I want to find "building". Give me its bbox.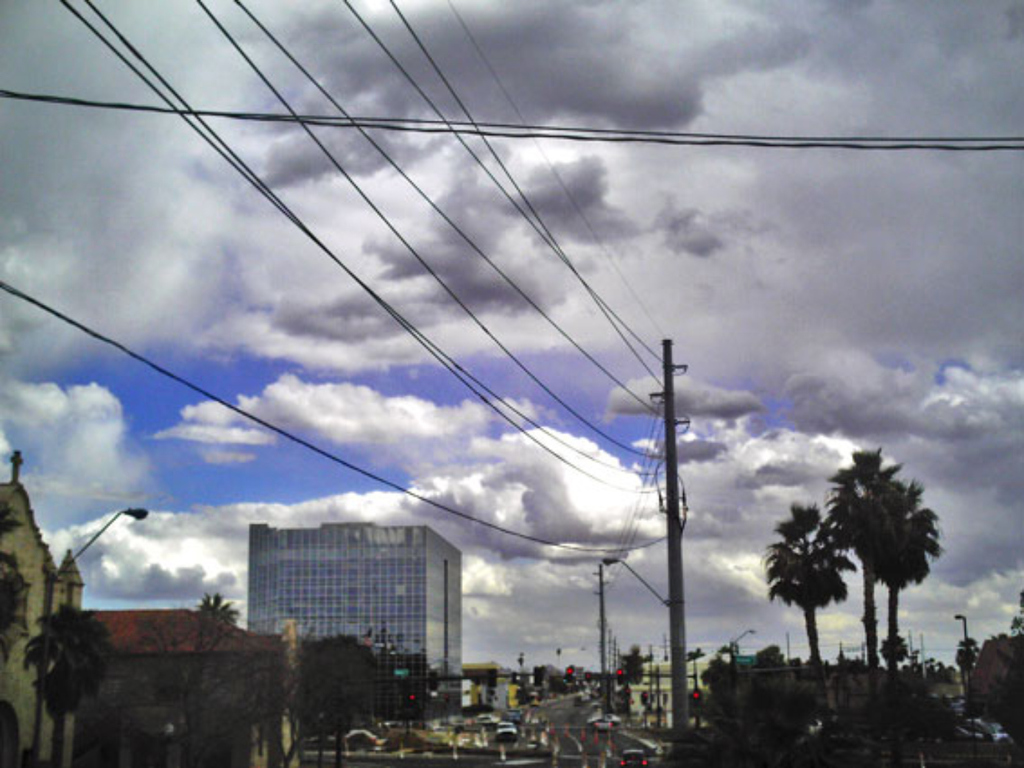
(x1=623, y1=651, x2=718, y2=731).
